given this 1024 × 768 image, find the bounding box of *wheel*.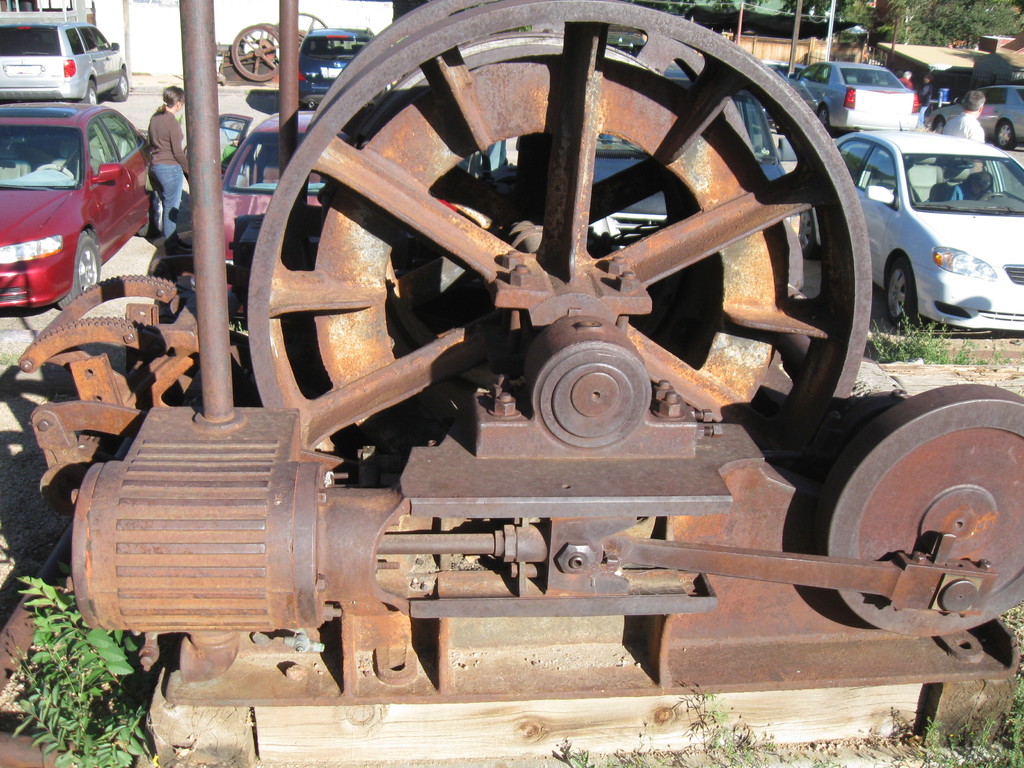
819 106 835 136.
